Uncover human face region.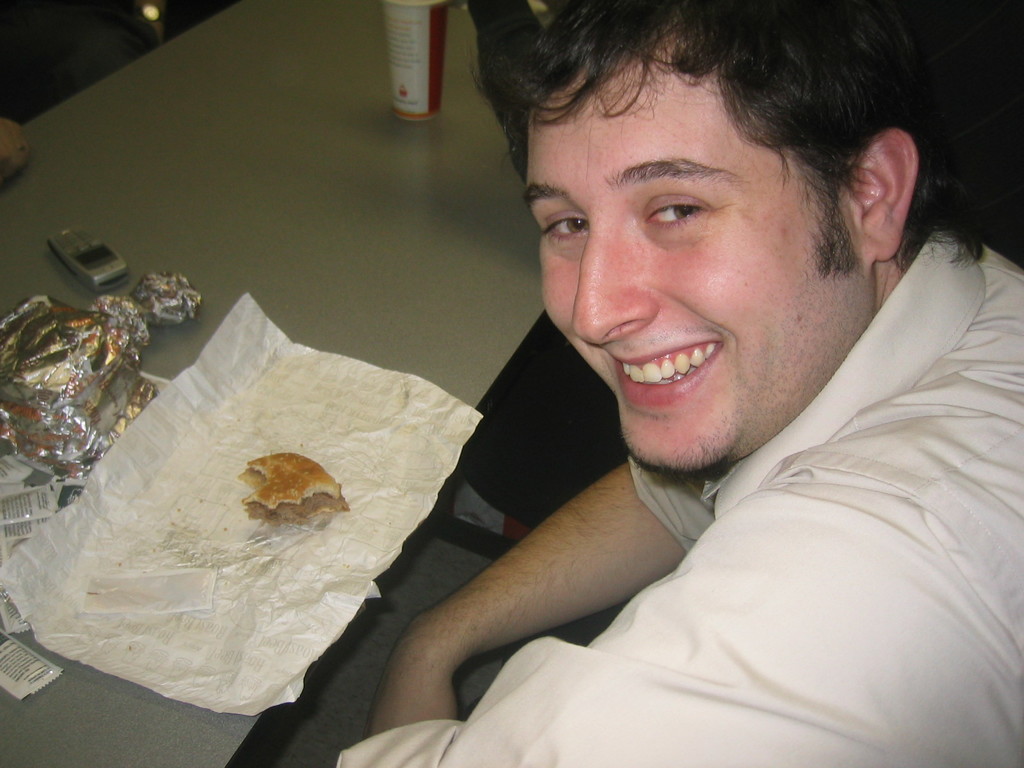
Uncovered: [525,12,864,472].
